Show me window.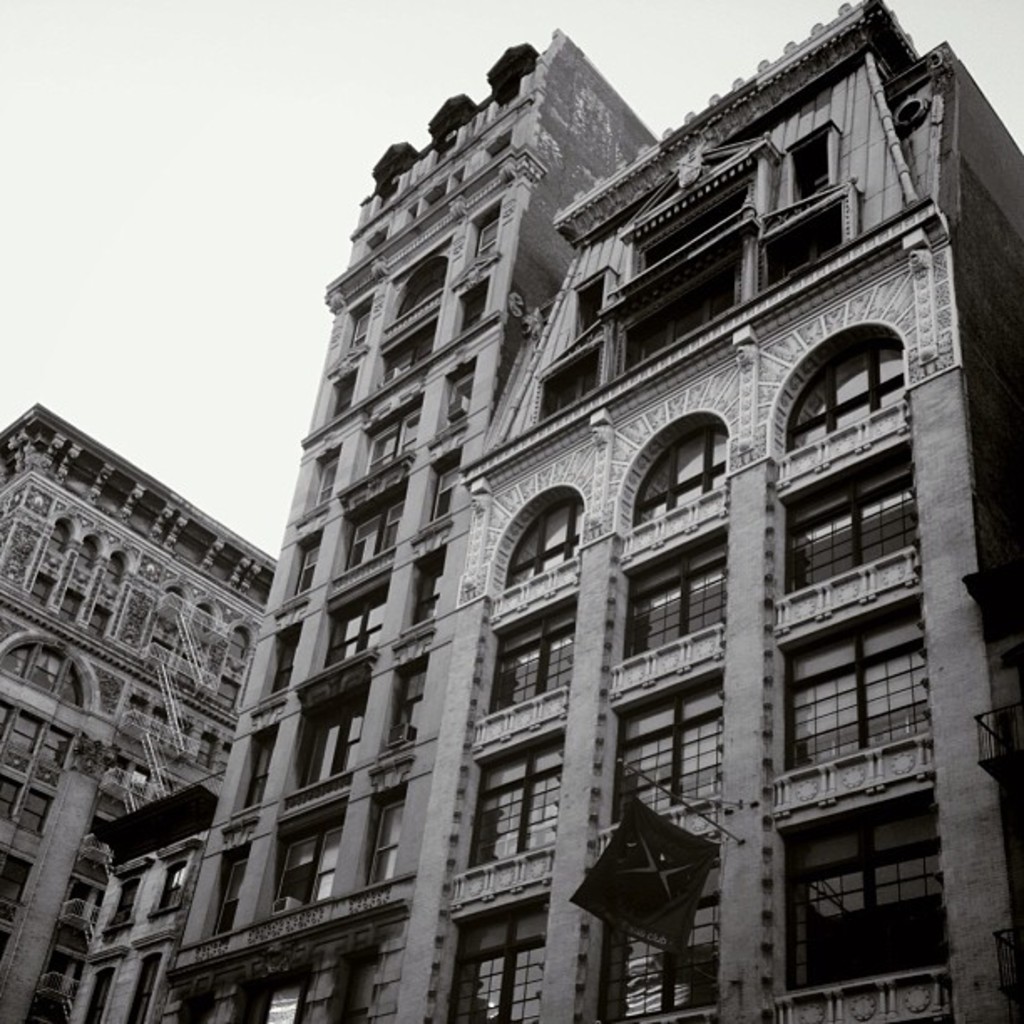
window is here: 470:218:500:264.
